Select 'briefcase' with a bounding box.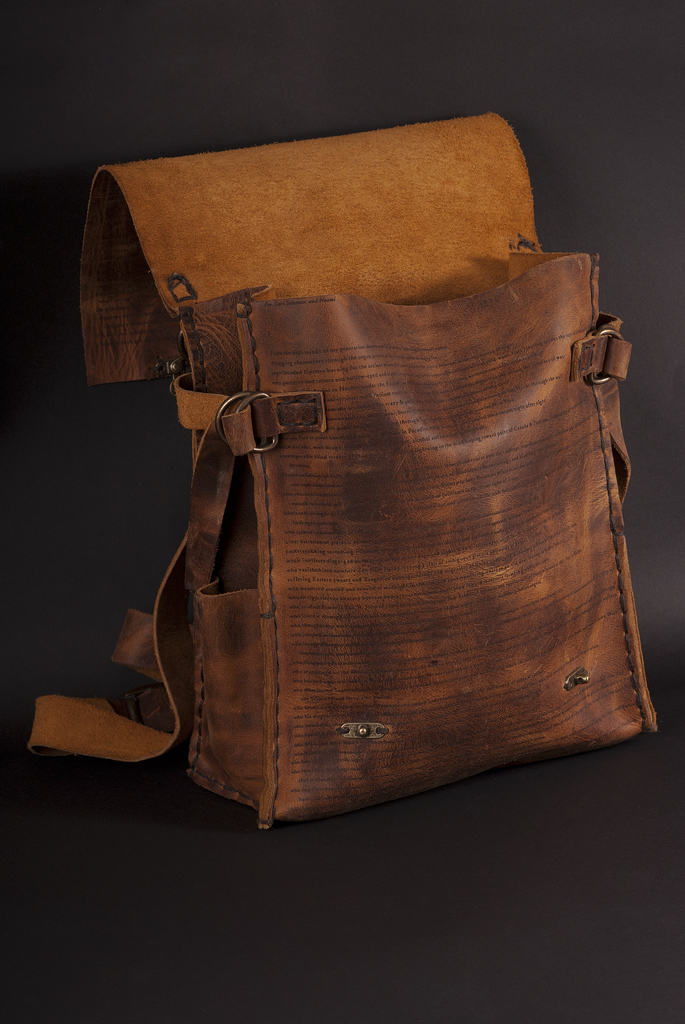
detection(15, 91, 679, 845).
